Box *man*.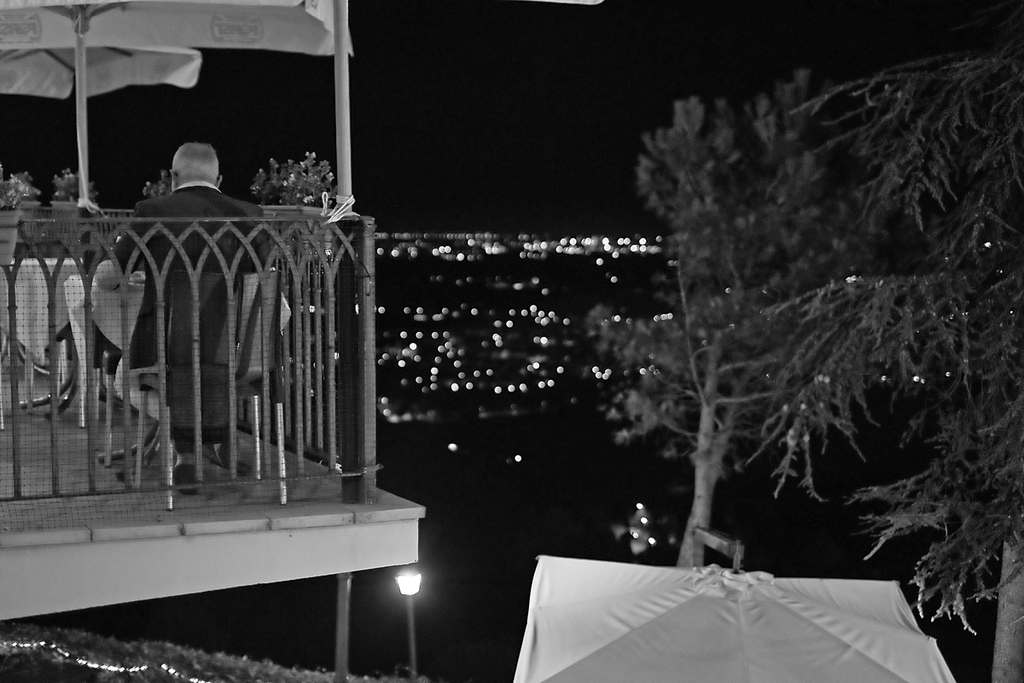
BBox(111, 142, 269, 481).
